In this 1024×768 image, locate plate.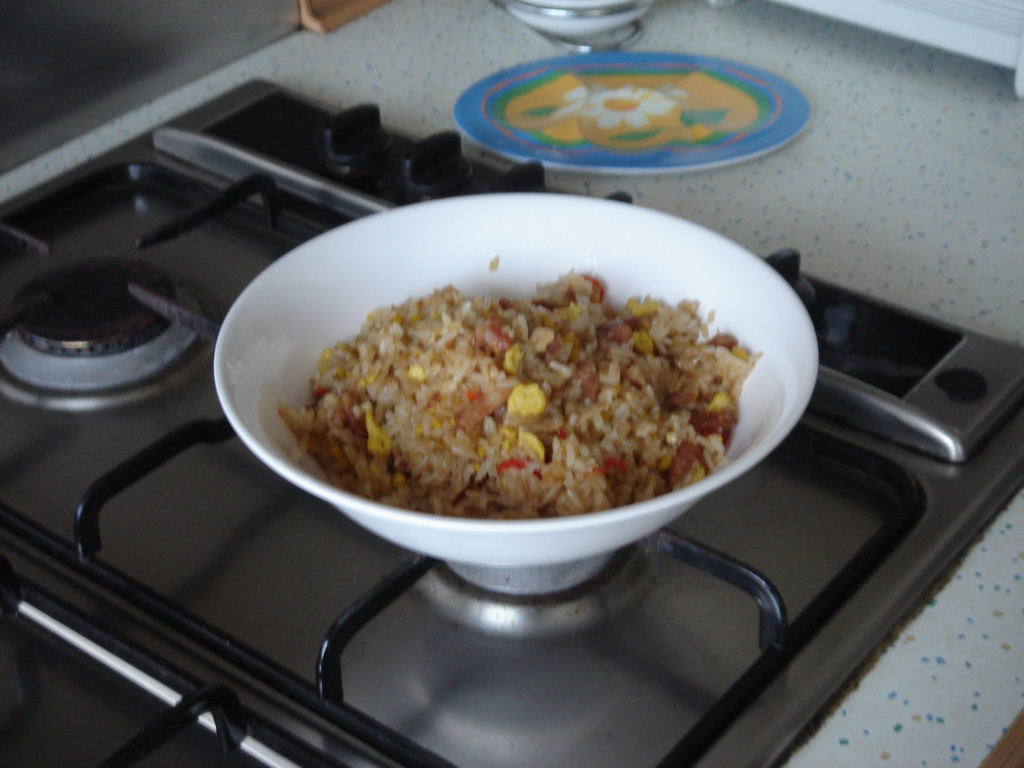
Bounding box: (423,48,814,155).
